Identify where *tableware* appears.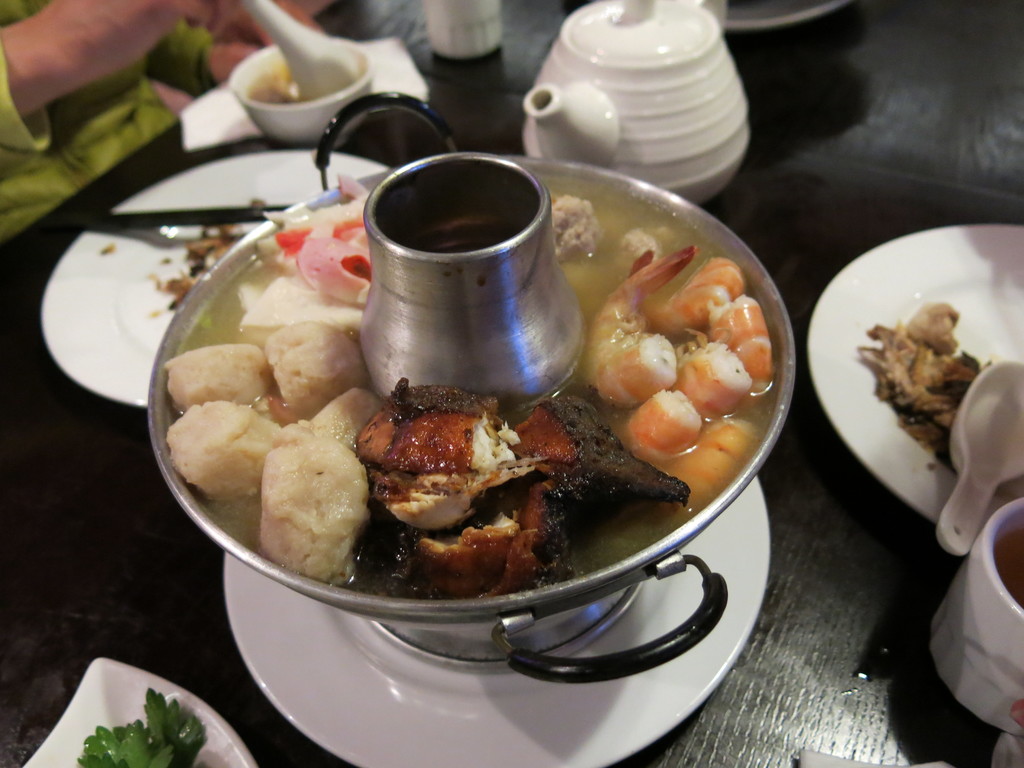
Appears at {"x1": 924, "y1": 499, "x2": 1022, "y2": 765}.
